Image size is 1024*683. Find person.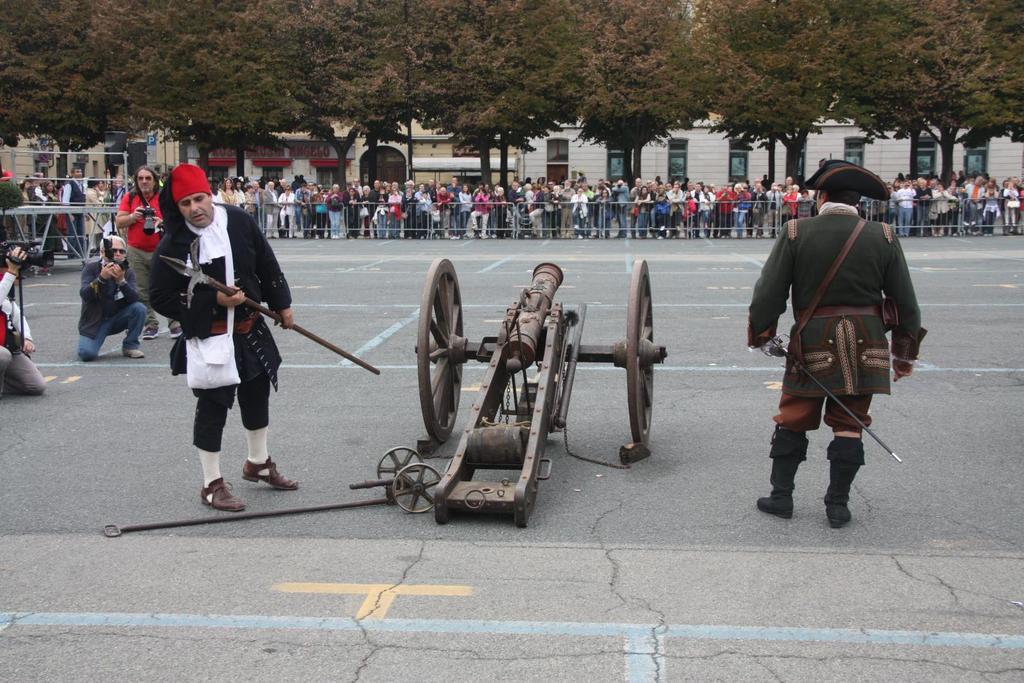
(0, 236, 50, 398).
